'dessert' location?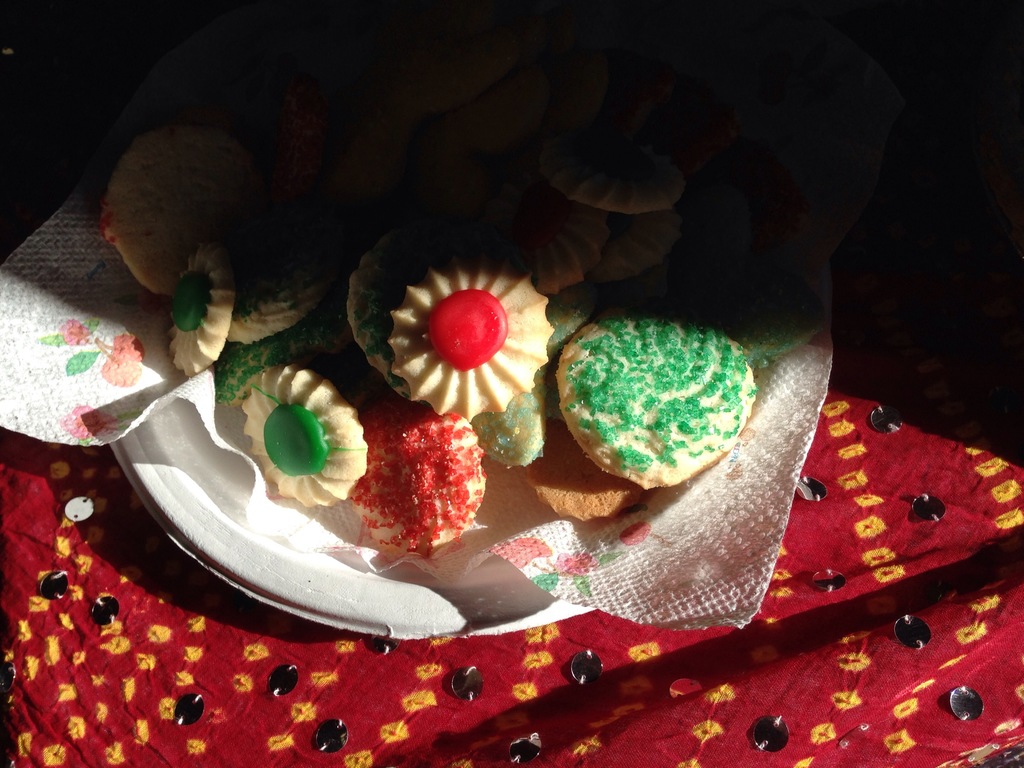
100, 127, 258, 300
